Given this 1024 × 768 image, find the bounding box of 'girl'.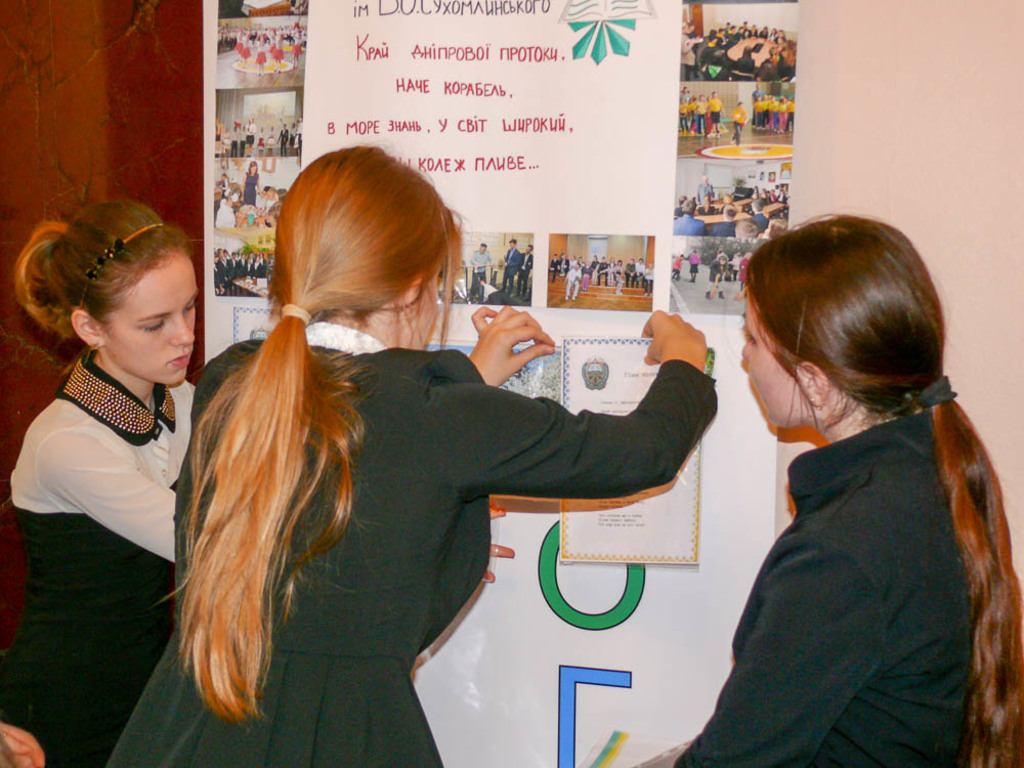
[0, 198, 198, 767].
